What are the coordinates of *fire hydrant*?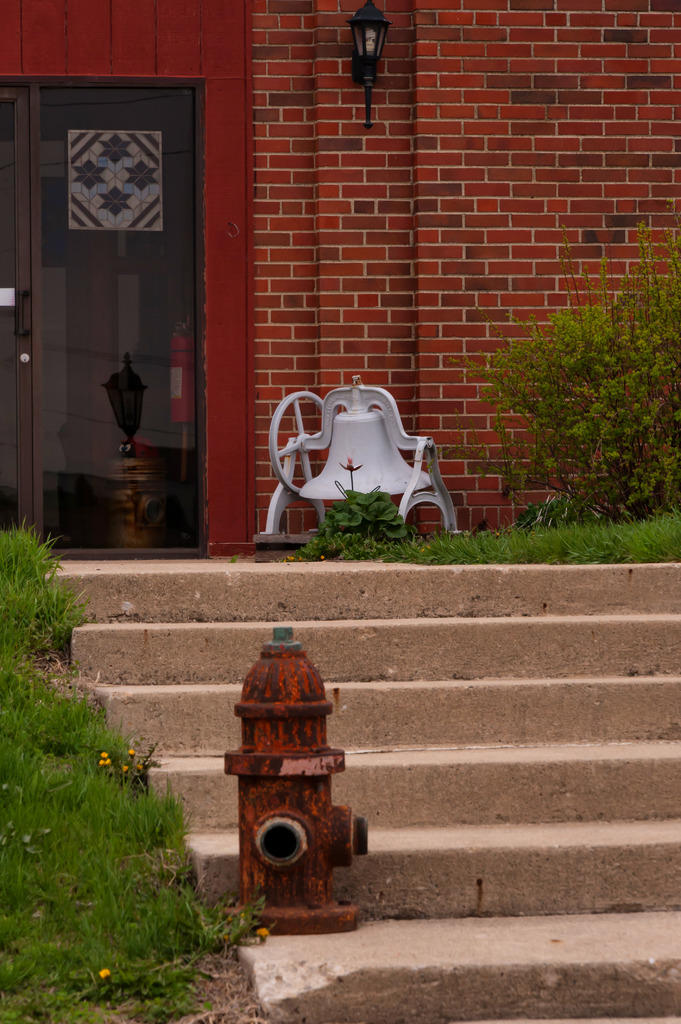
box(225, 624, 371, 934).
